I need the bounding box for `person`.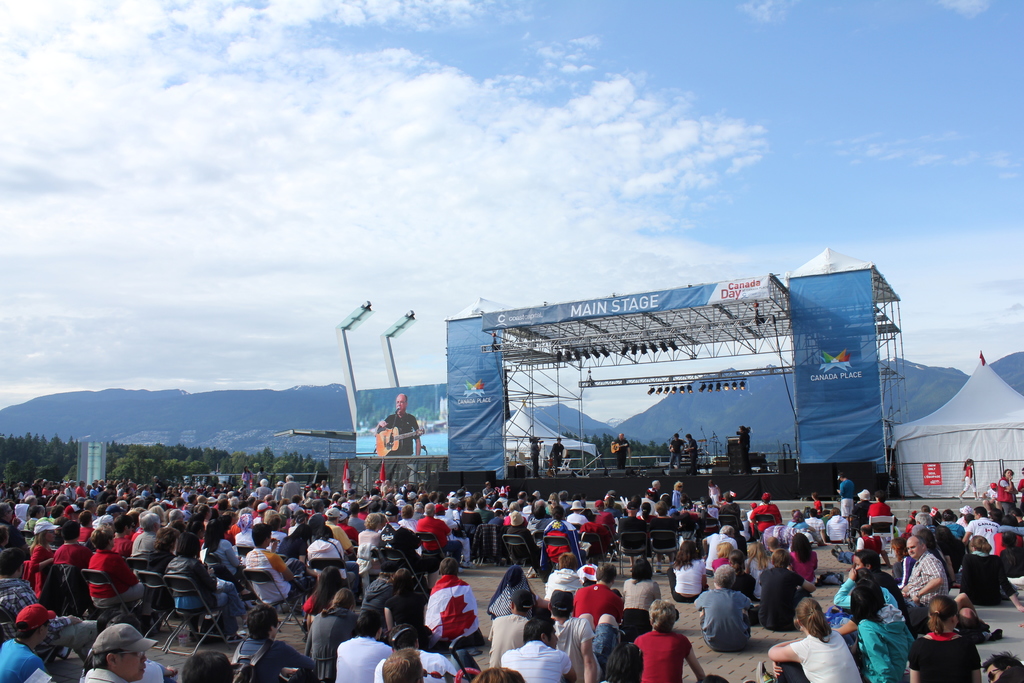
Here it is: 689:436:702:466.
